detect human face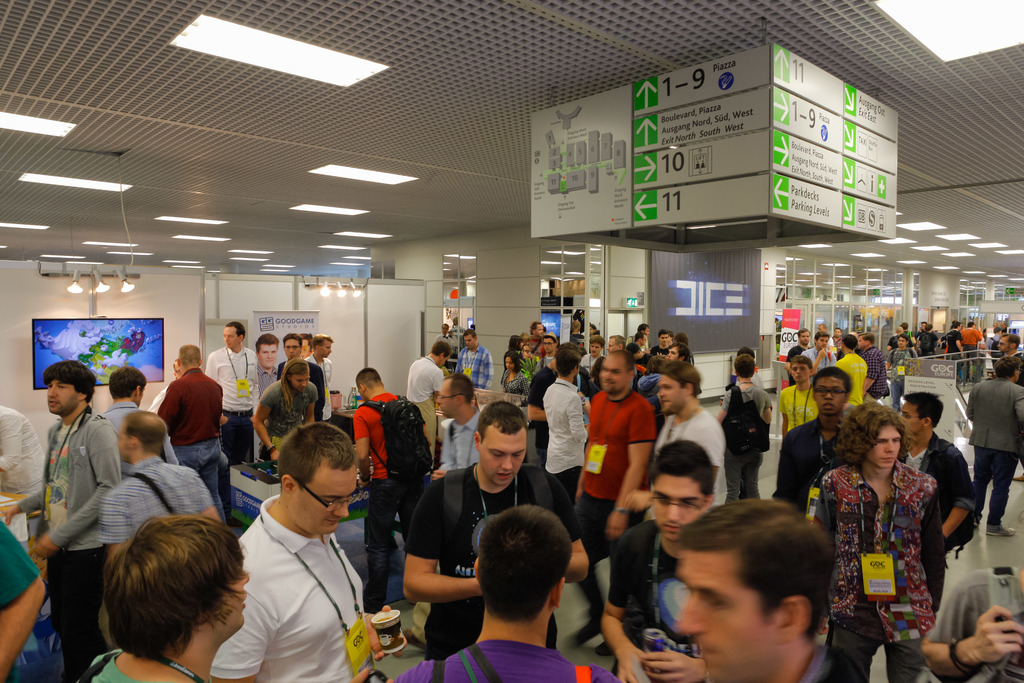
(818,338,828,352)
